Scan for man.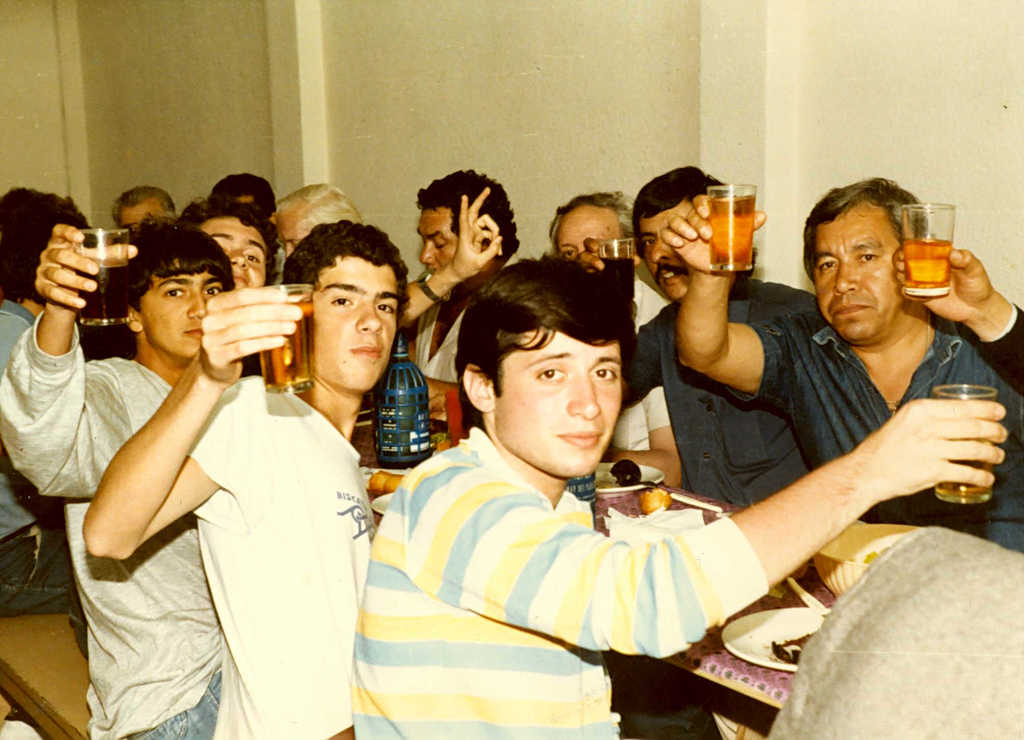
Scan result: <bbox>400, 166, 541, 429</bbox>.
